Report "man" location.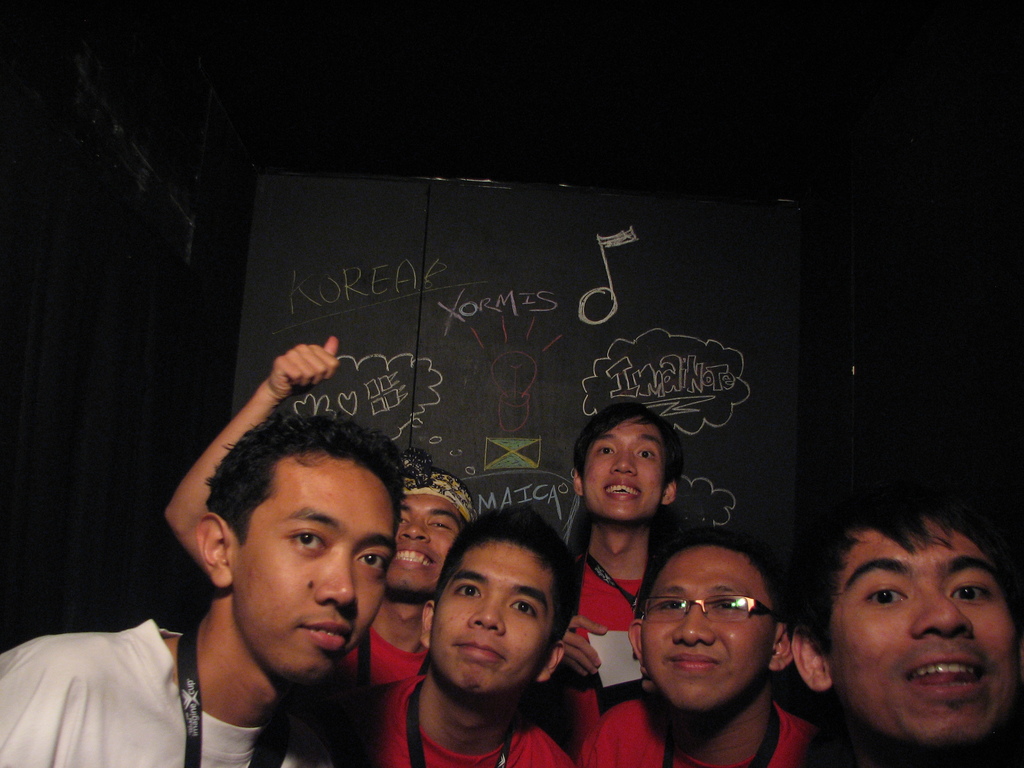
Report: left=163, top=336, right=473, bottom=719.
